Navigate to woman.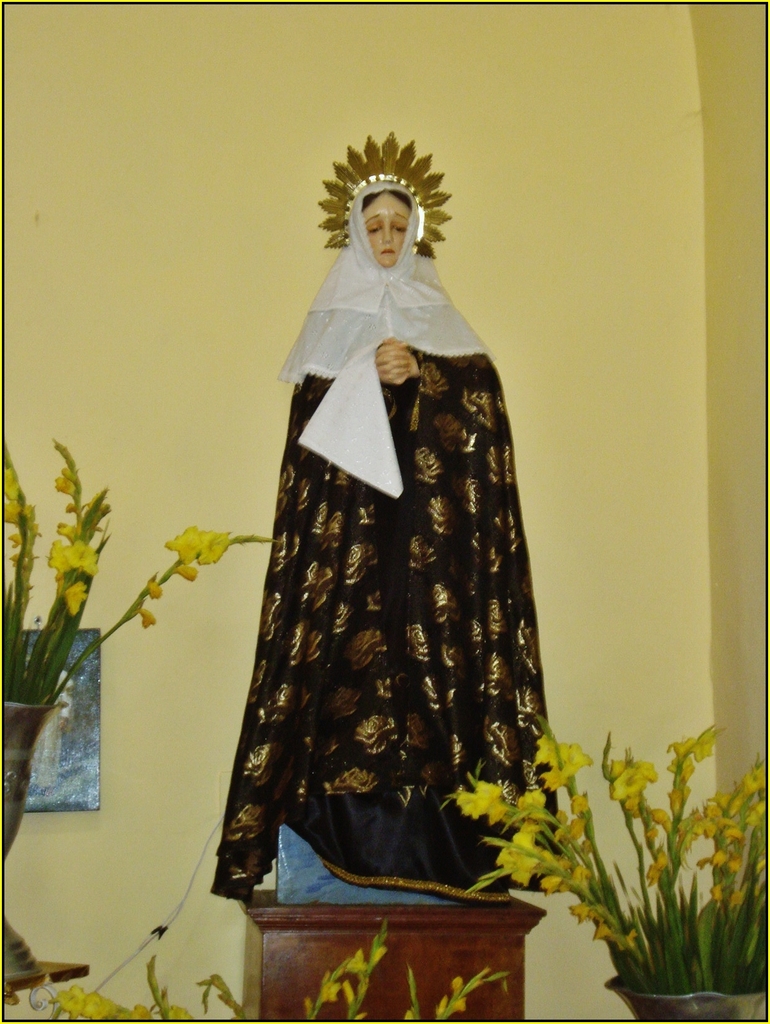
Navigation target: [x1=208, y1=175, x2=545, y2=899].
